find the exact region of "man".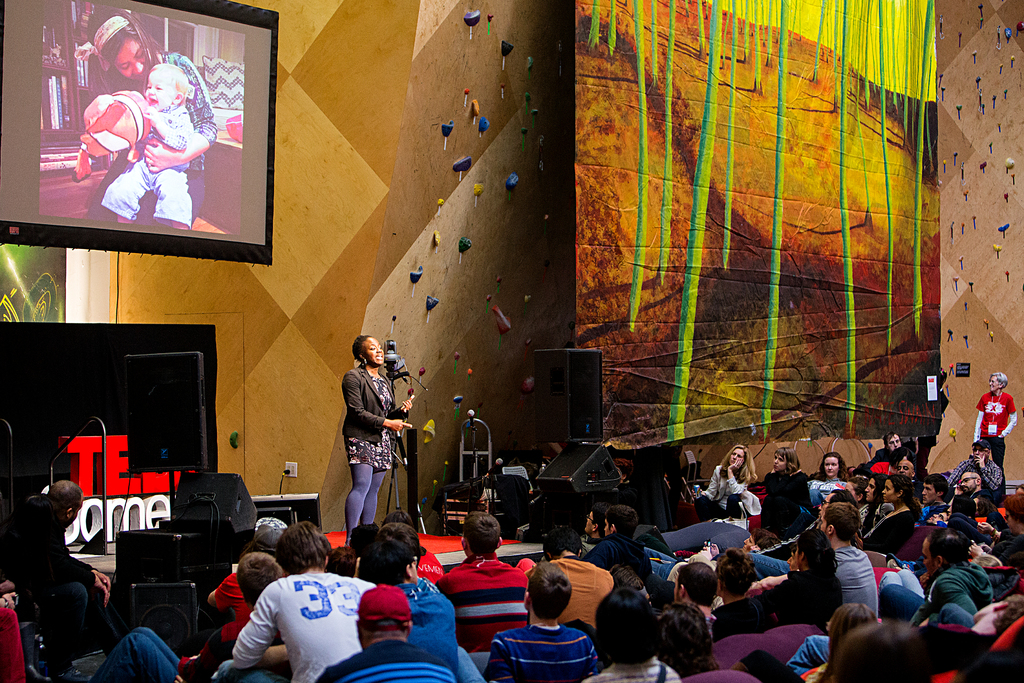
Exact region: bbox(540, 525, 614, 638).
